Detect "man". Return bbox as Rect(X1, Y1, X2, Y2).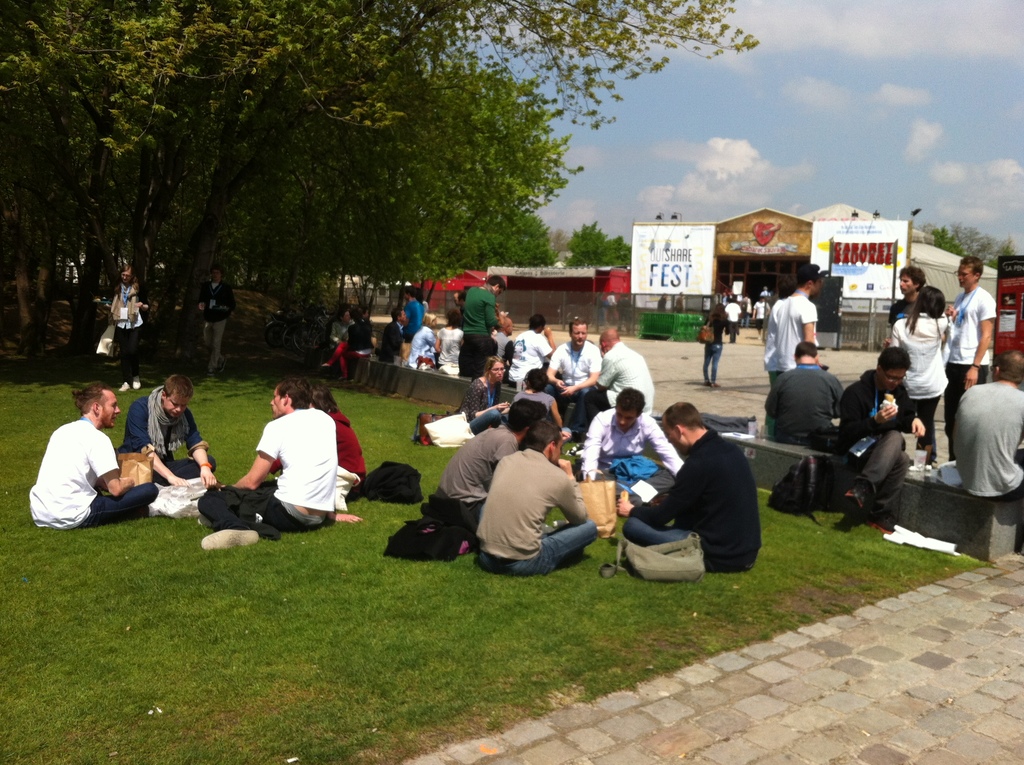
Rect(195, 267, 239, 371).
